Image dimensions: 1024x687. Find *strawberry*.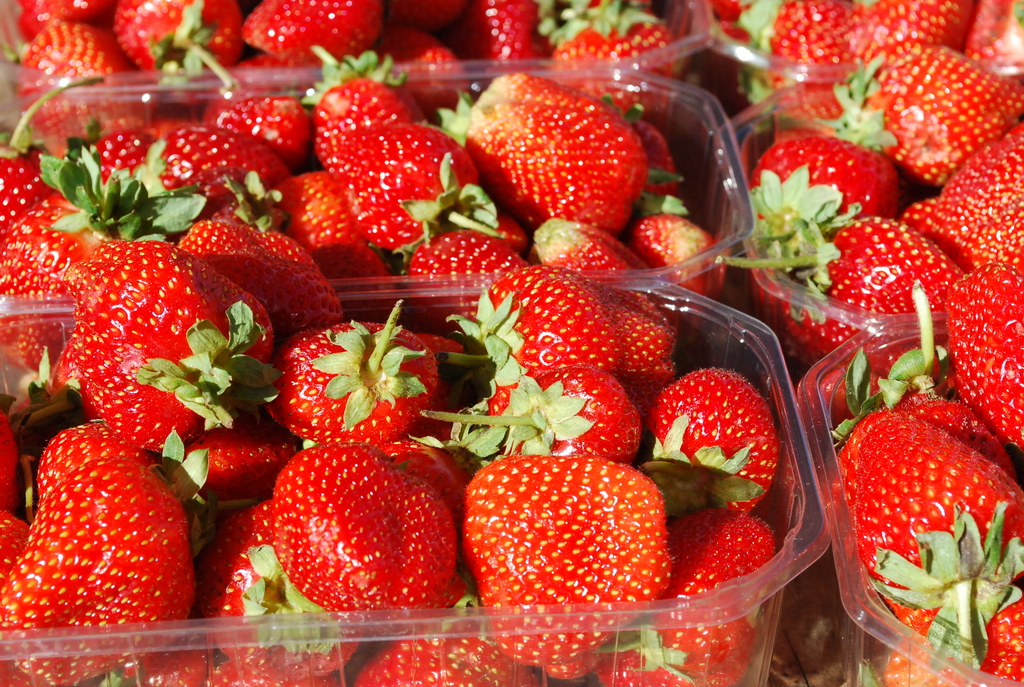
locate(469, 454, 677, 654).
